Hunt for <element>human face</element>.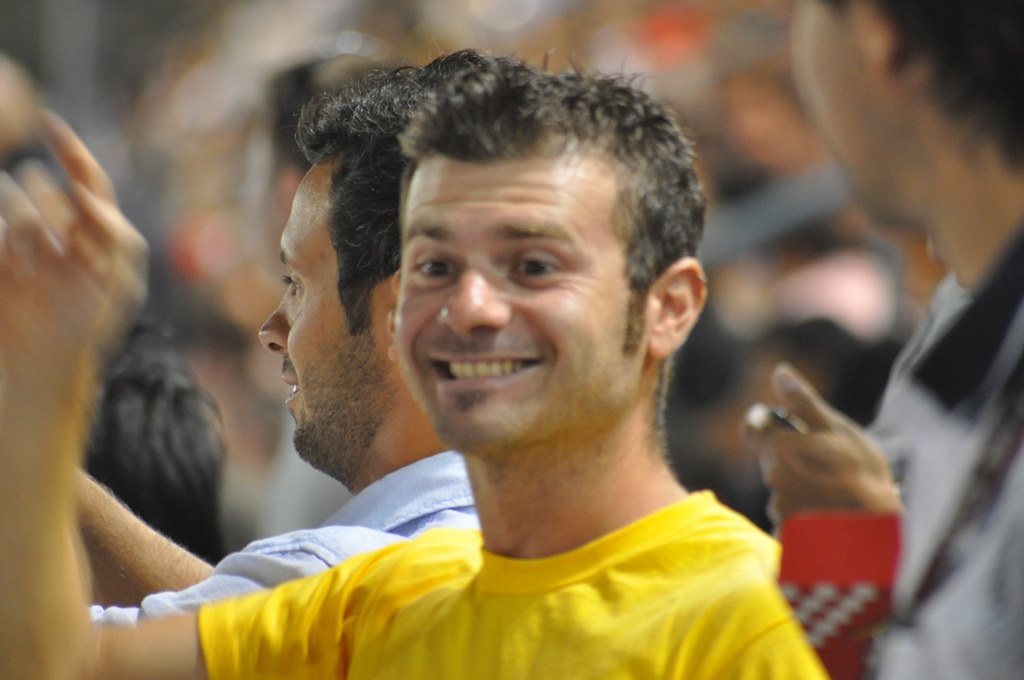
Hunted down at l=396, t=163, r=648, b=448.
